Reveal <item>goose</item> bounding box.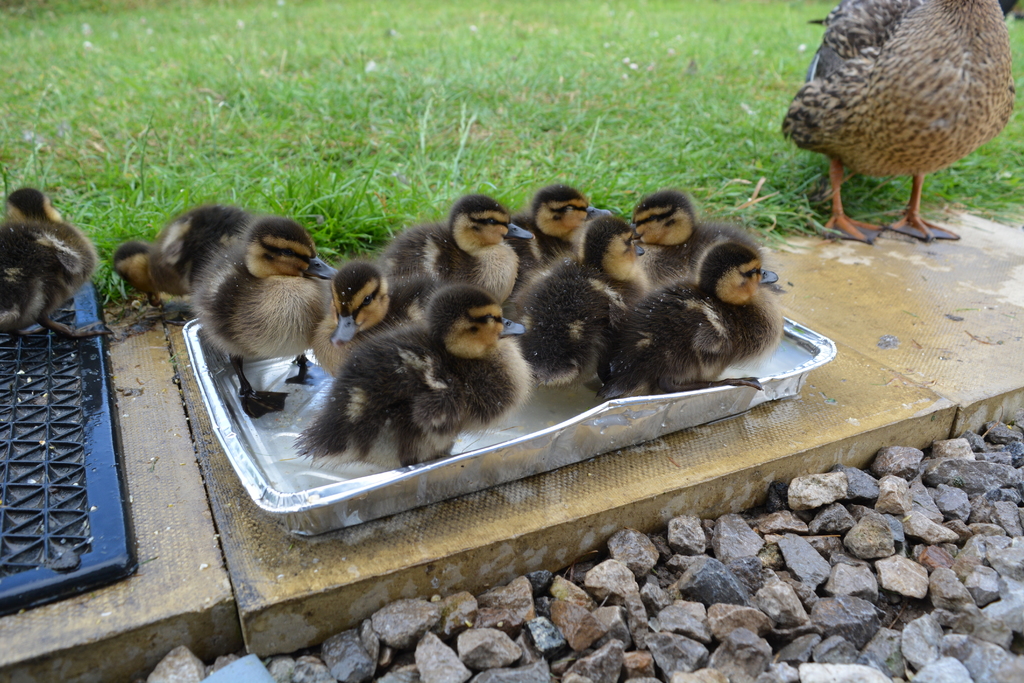
Revealed: 1,188,93,352.
